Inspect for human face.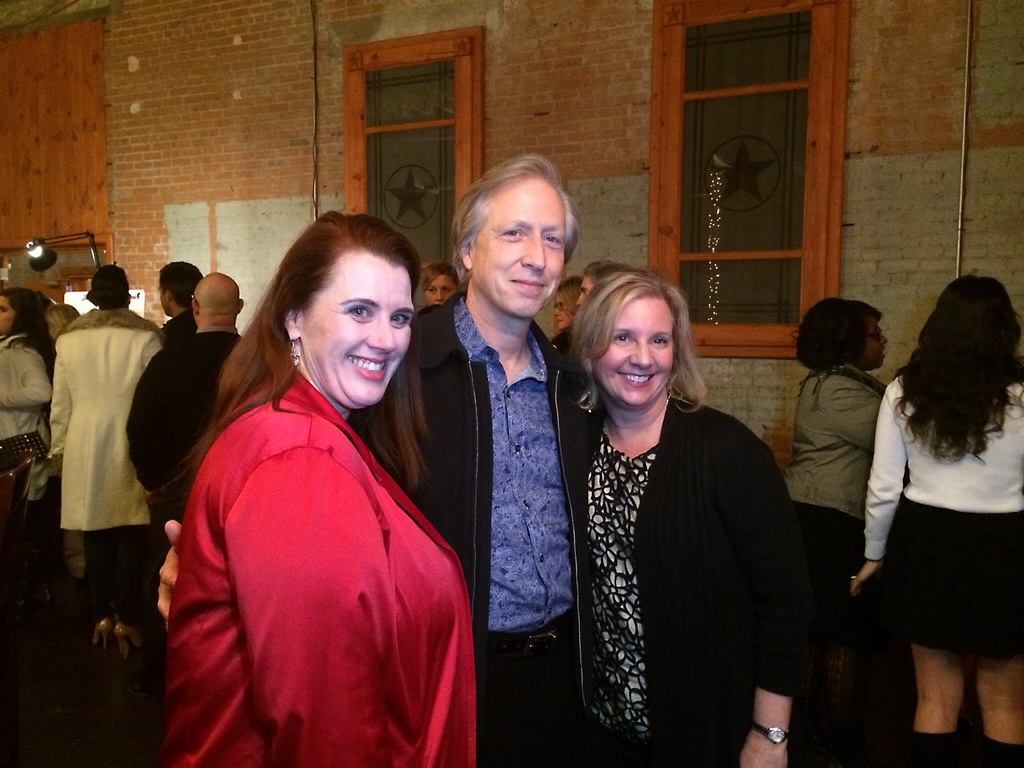
Inspection: detection(573, 280, 590, 296).
